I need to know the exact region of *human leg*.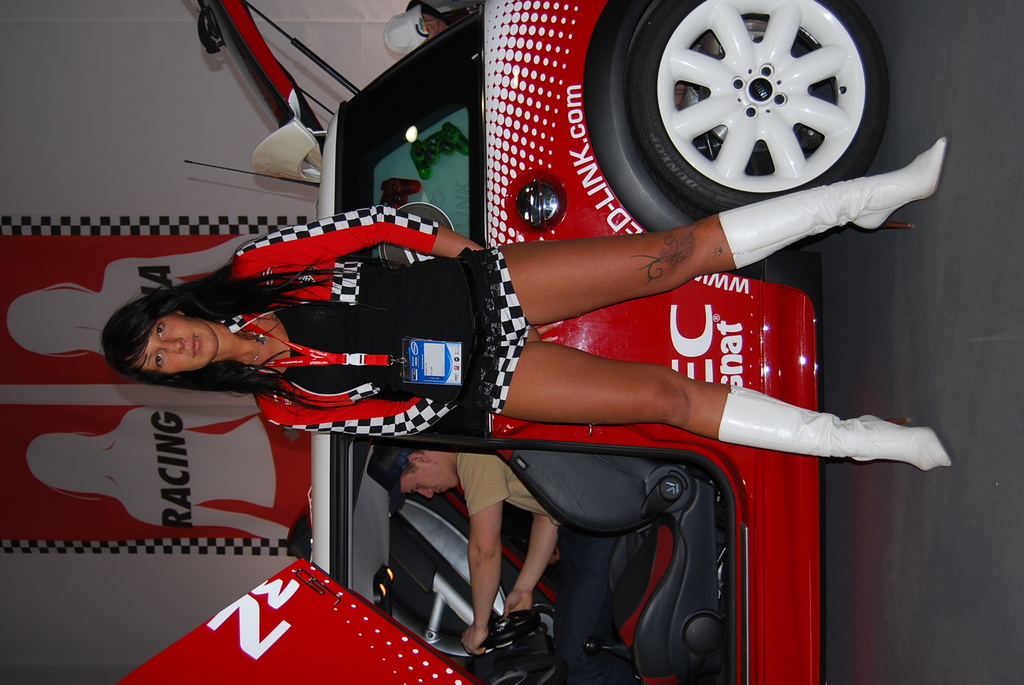
Region: BBox(556, 526, 646, 684).
